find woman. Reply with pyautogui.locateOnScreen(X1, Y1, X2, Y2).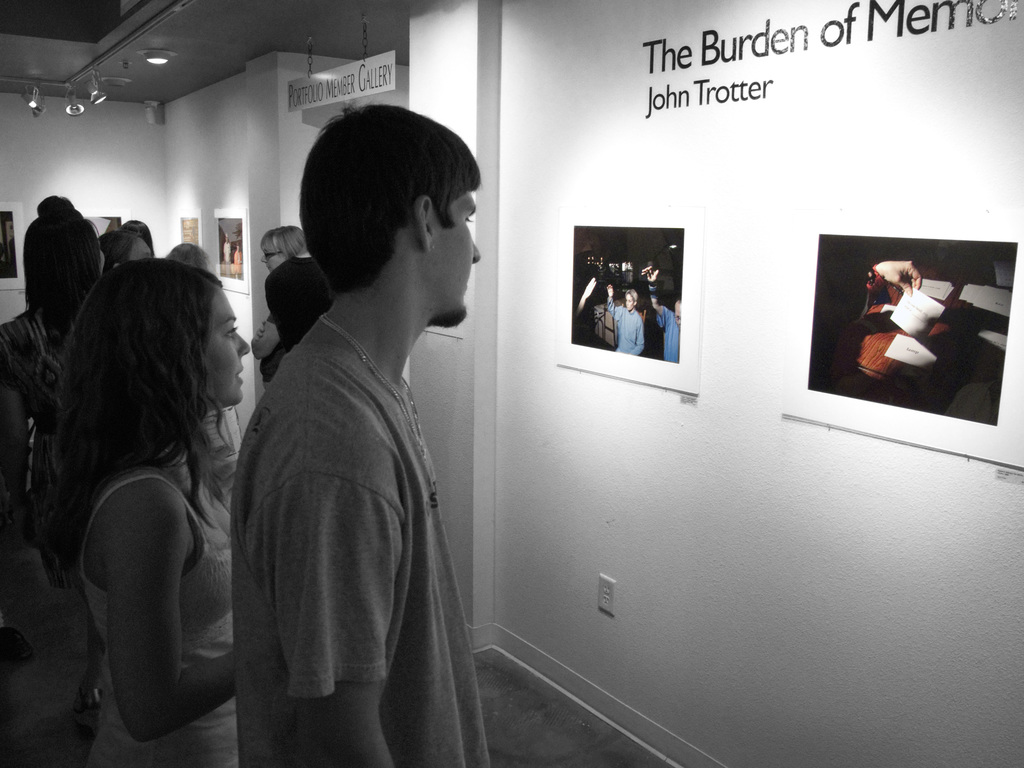
pyautogui.locateOnScreen(0, 210, 115, 717).
